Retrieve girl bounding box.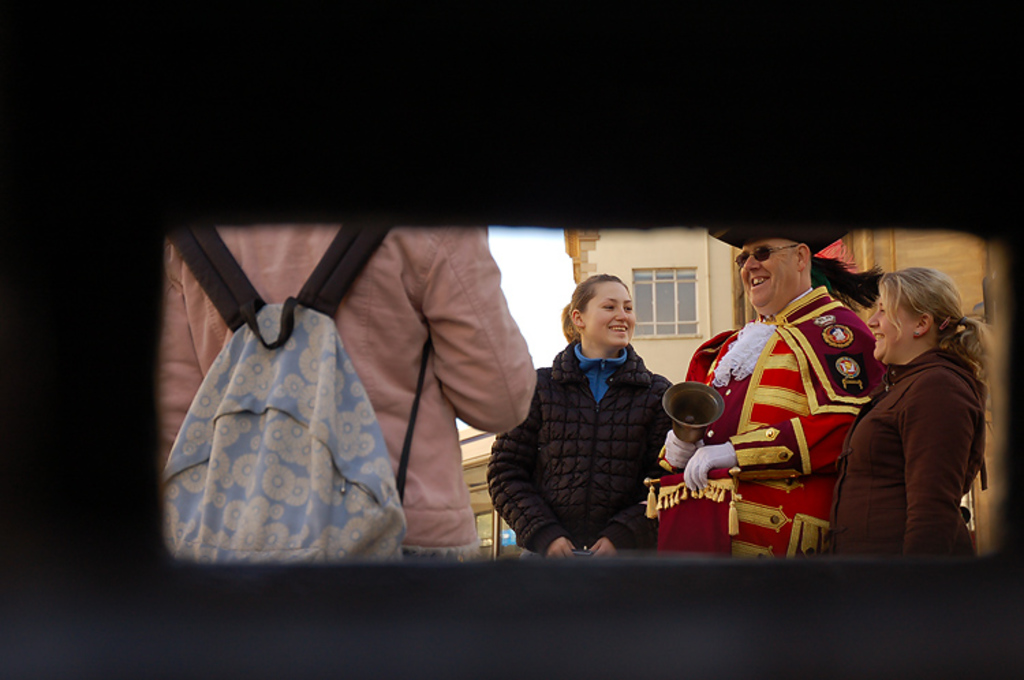
Bounding box: detection(482, 273, 679, 558).
